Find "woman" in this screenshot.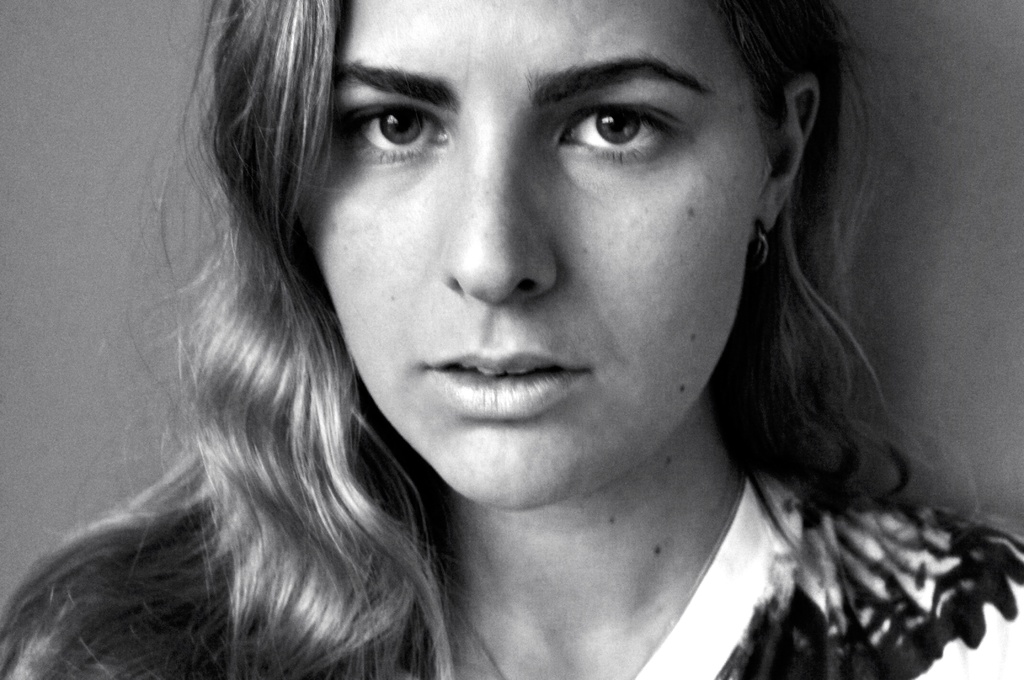
The bounding box for "woman" is l=28, t=0, r=899, b=679.
